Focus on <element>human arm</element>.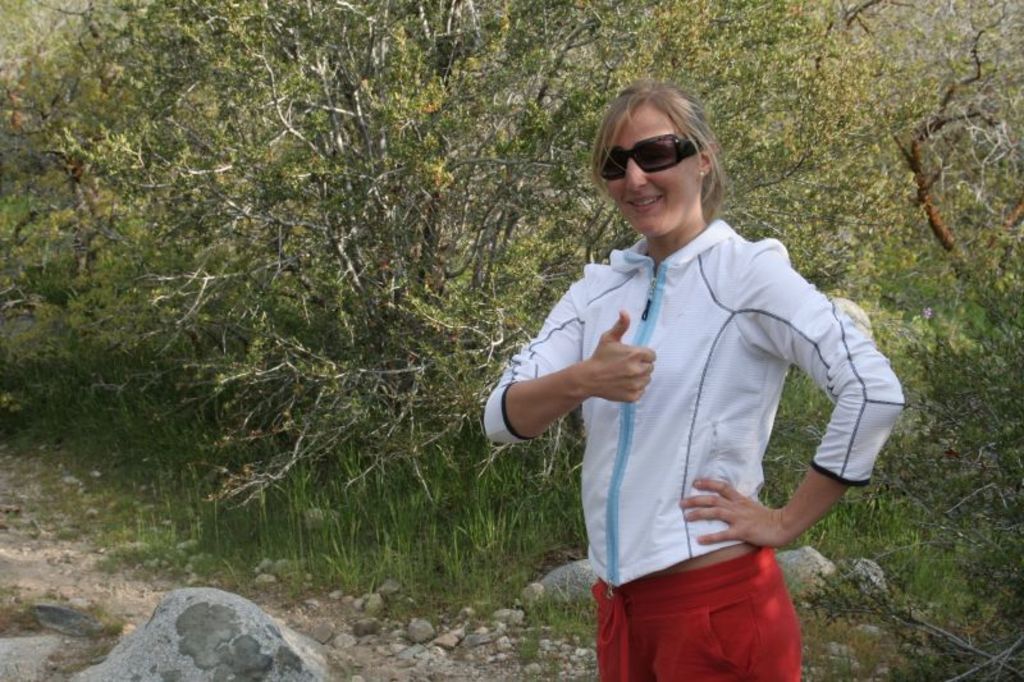
Focused at {"x1": 483, "y1": 285, "x2": 655, "y2": 441}.
